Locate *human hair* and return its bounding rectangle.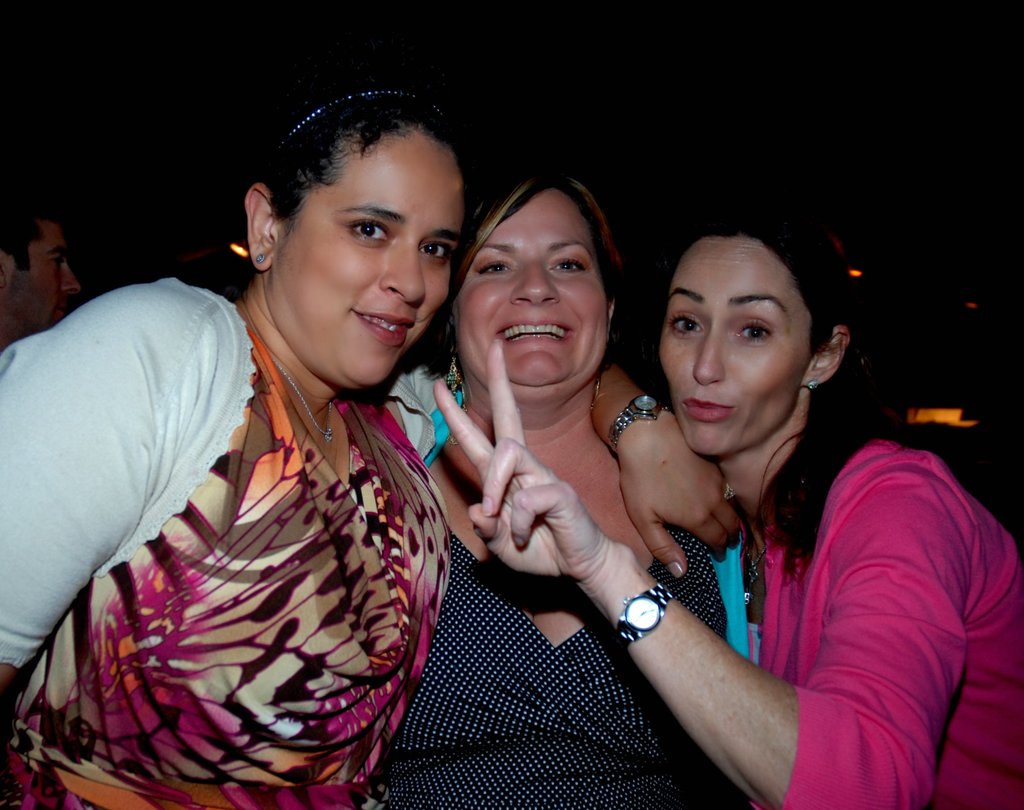
[268,72,444,220].
